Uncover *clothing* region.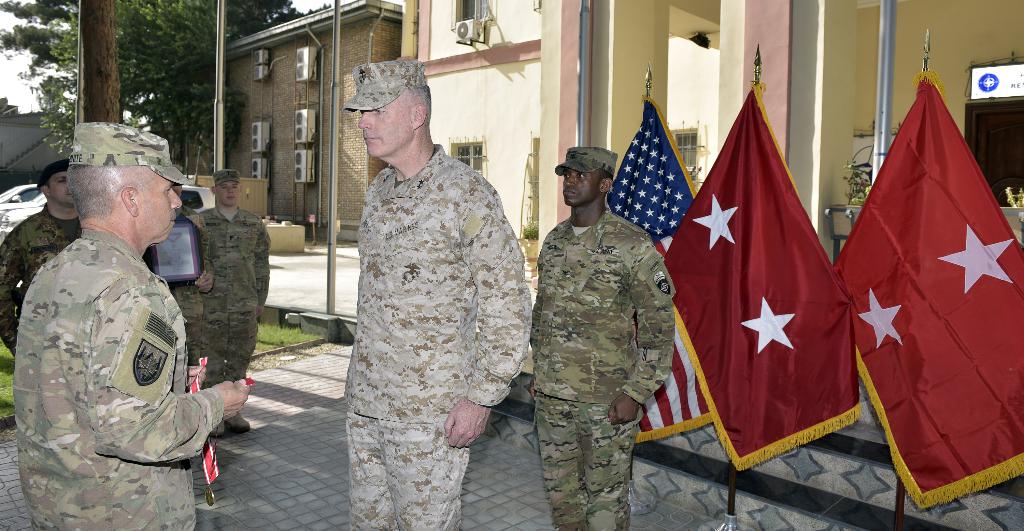
Uncovered: <box>534,202,671,530</box>.
